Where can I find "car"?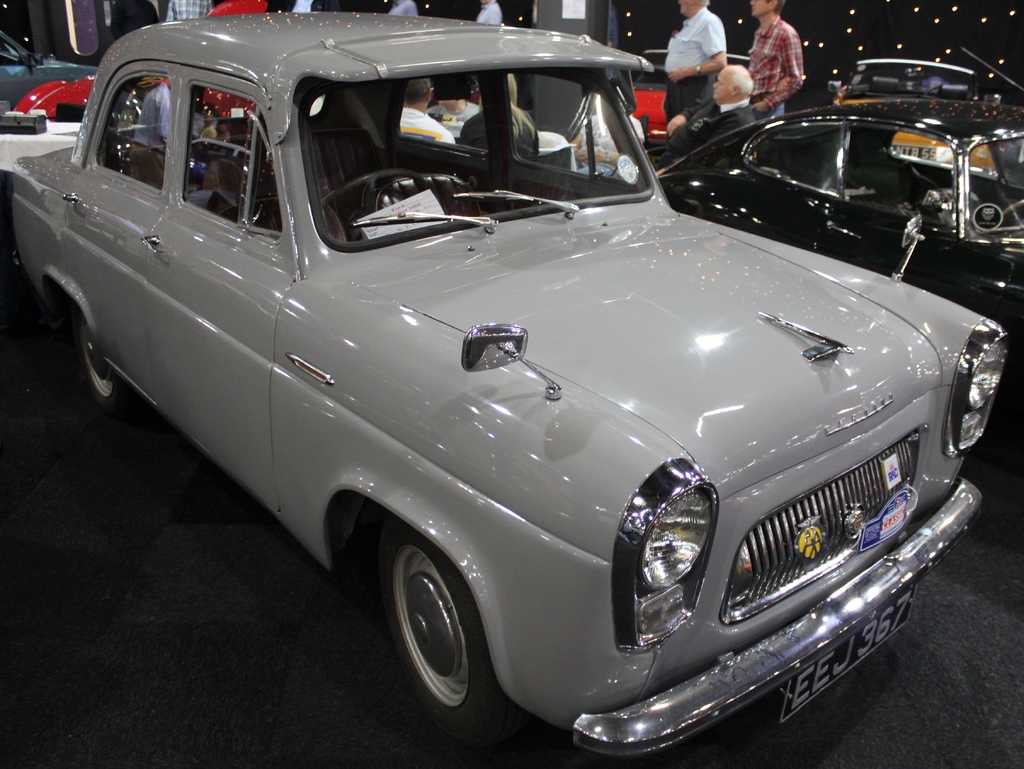
You can find it at box=[630, 45, 756, 153].
